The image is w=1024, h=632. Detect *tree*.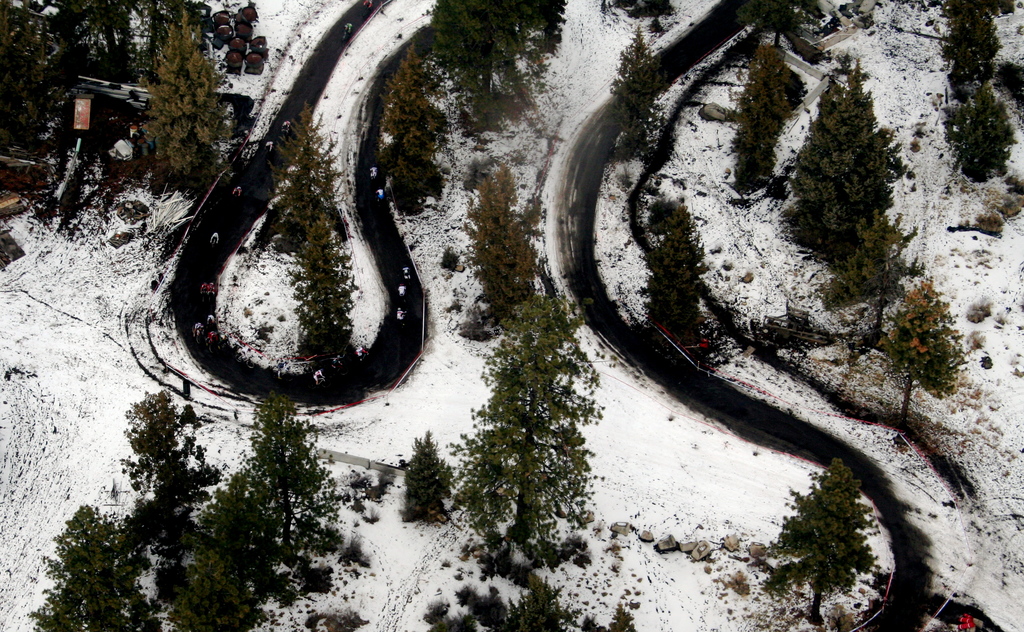
Detection: left=104, top=384, right=216, bottom=528.
